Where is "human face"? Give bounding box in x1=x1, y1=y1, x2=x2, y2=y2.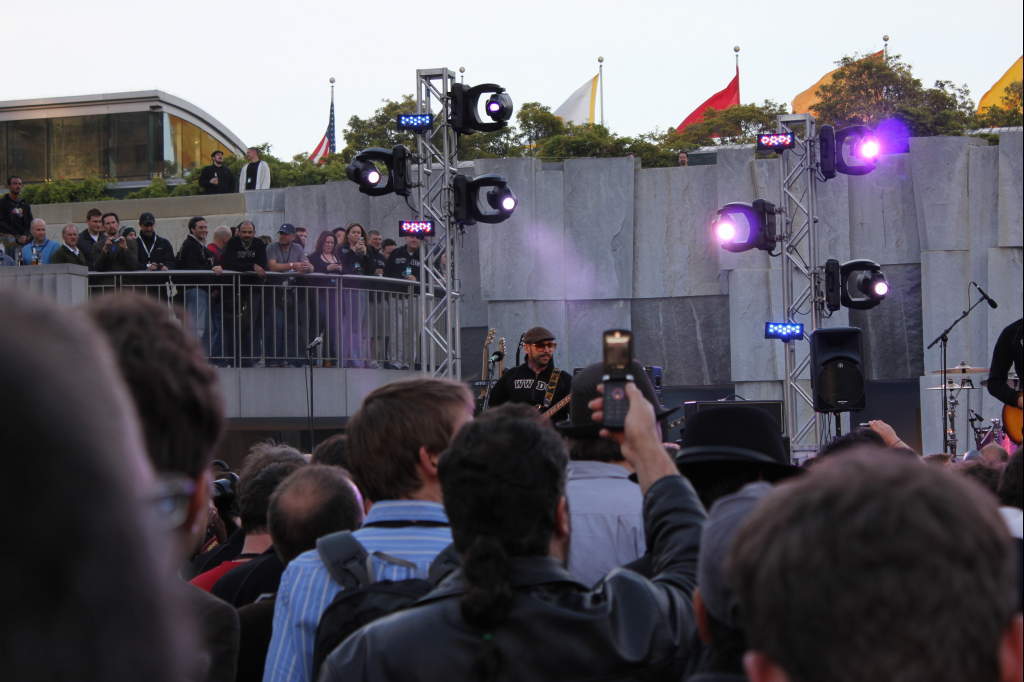
x1=64, y1=230, x2=77, y2=246.
